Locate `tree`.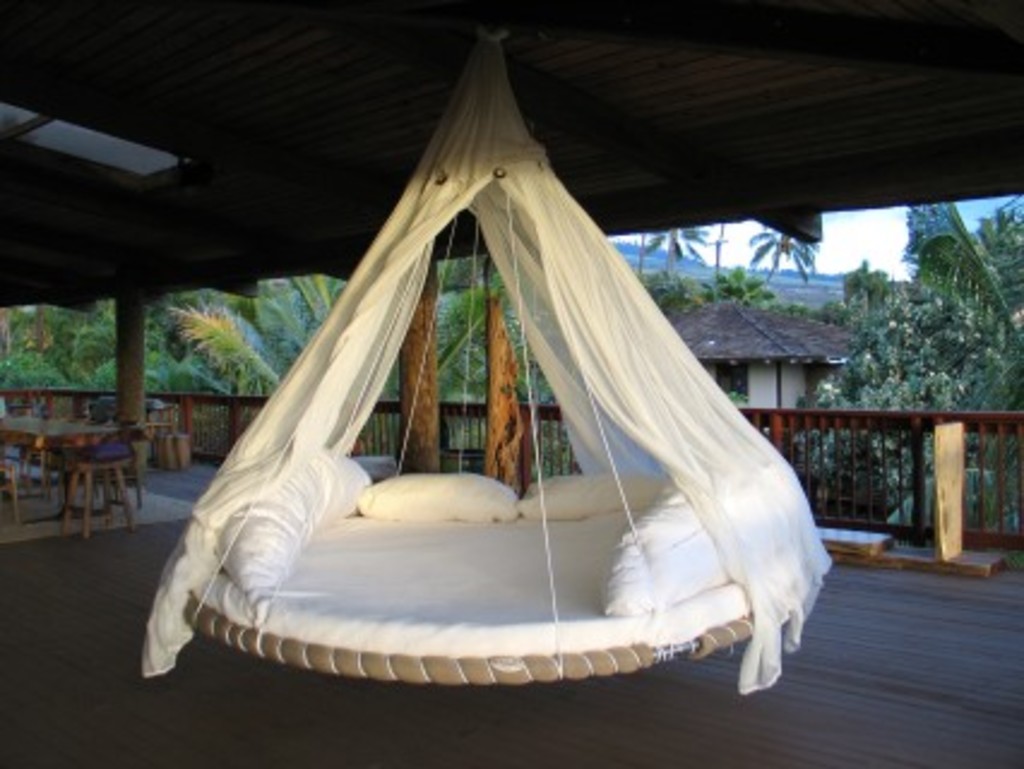
Bounding box: select_region(745, 223, 820, 288).
